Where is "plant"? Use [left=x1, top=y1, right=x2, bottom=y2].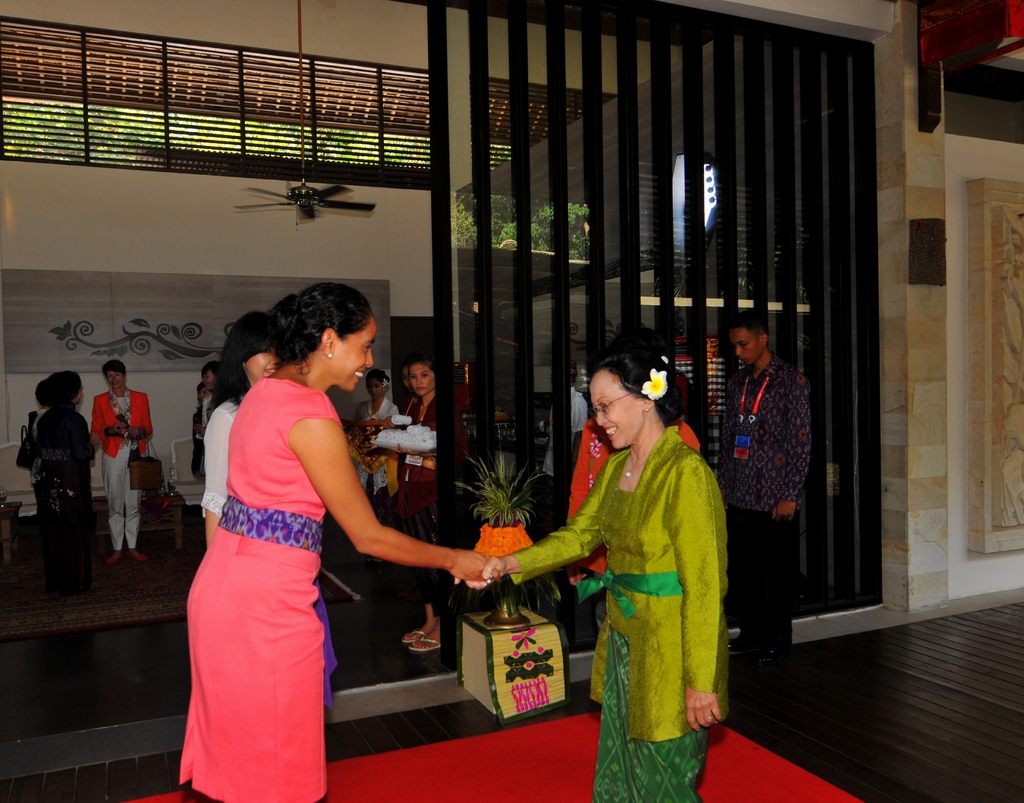
[left=452, top=446, right=542, bottom=530].
